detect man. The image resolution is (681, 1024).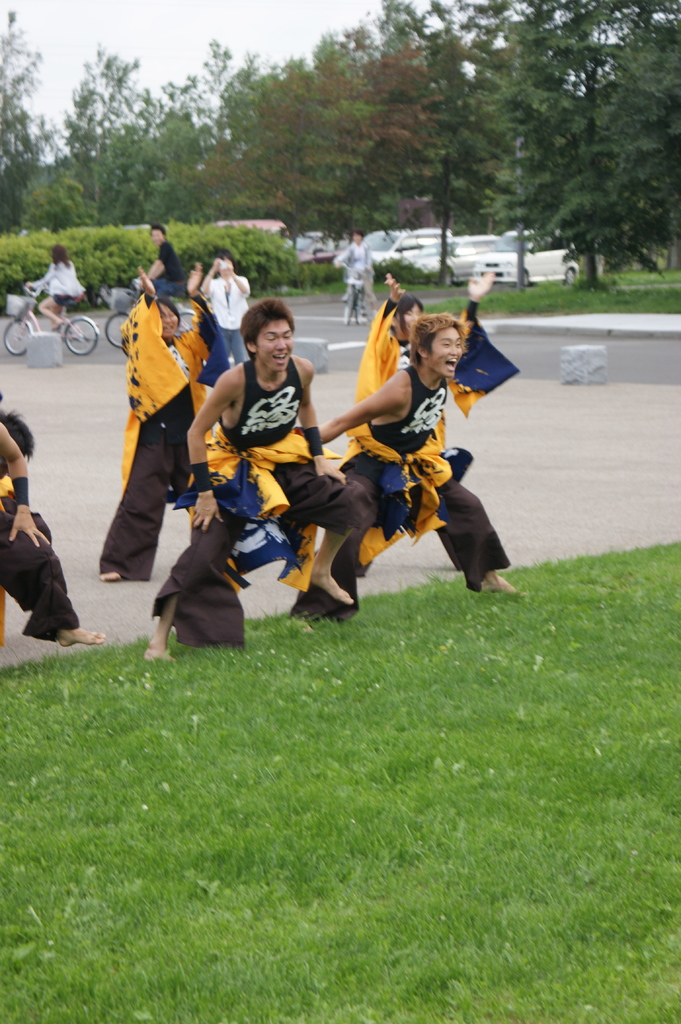
box(173, 298, 355, 643).
